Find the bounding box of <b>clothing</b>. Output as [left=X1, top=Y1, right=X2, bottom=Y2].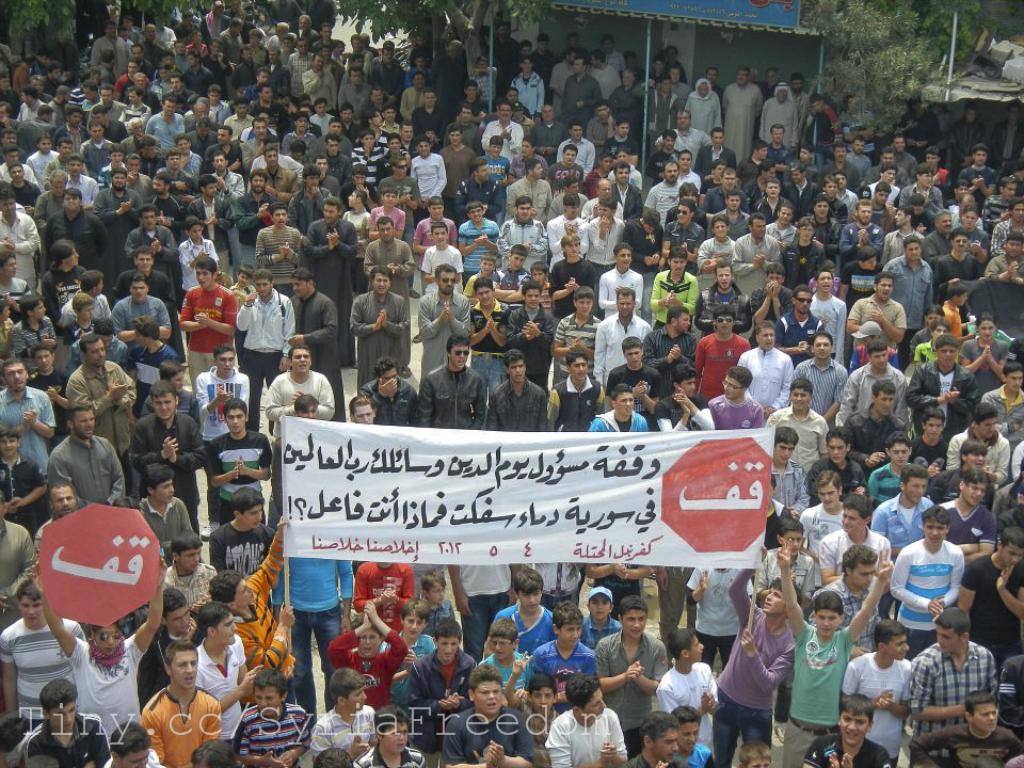
[left=93, top=189, right=144, bottom=245].
